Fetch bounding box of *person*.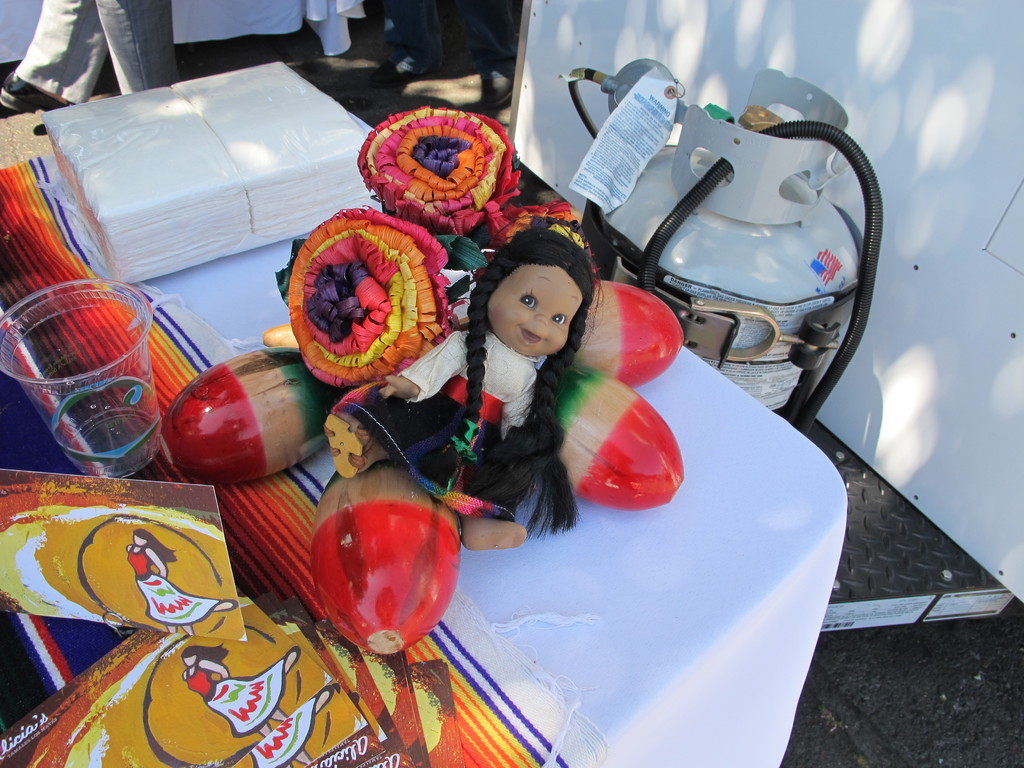
Bbox: crop(325, 231, 580, 549).
